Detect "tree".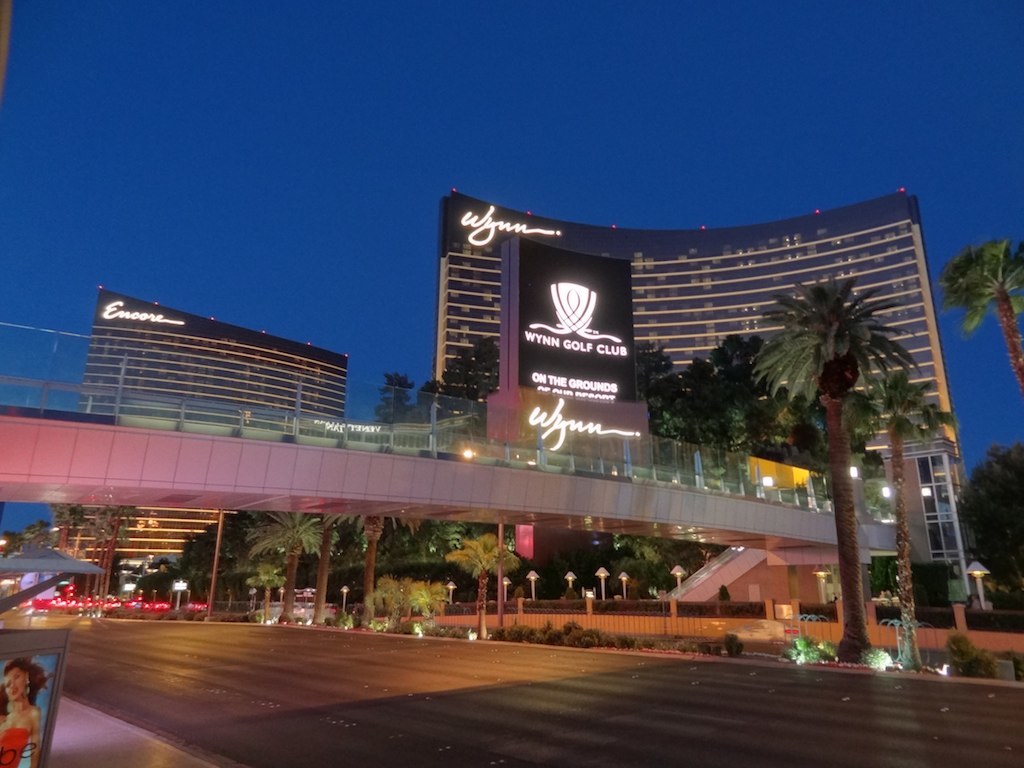
Detected at bbox=(750, 236, 914, 614).
